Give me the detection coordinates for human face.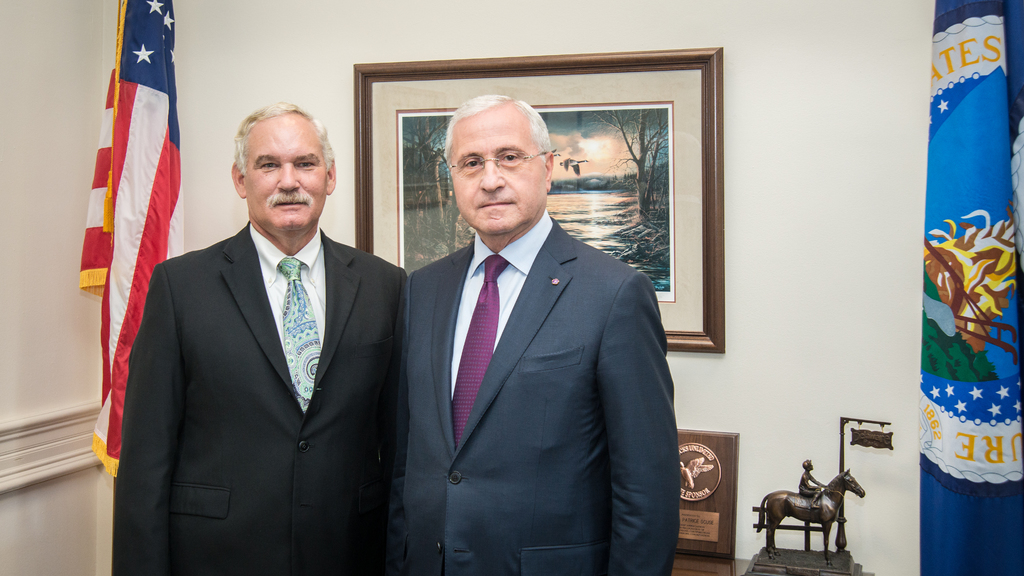
rect(453, 109, 546, 230).
